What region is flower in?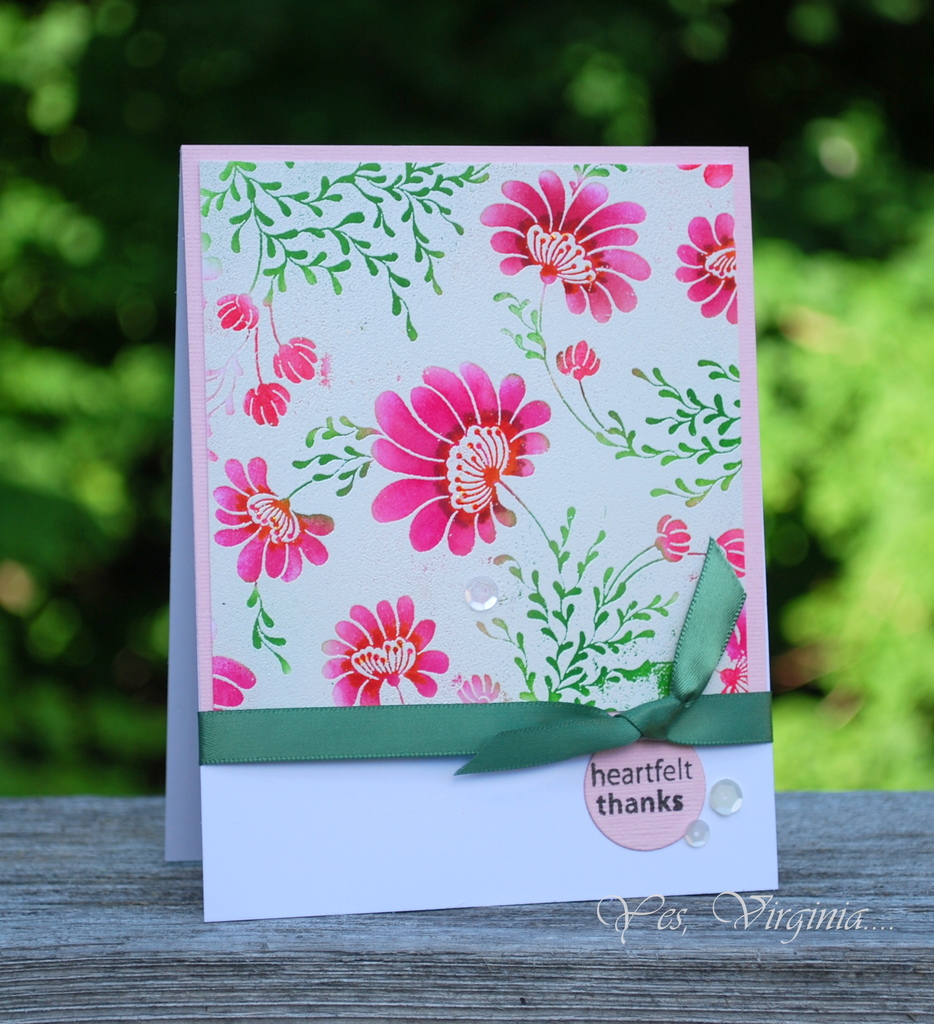
[721,655,750,695].
